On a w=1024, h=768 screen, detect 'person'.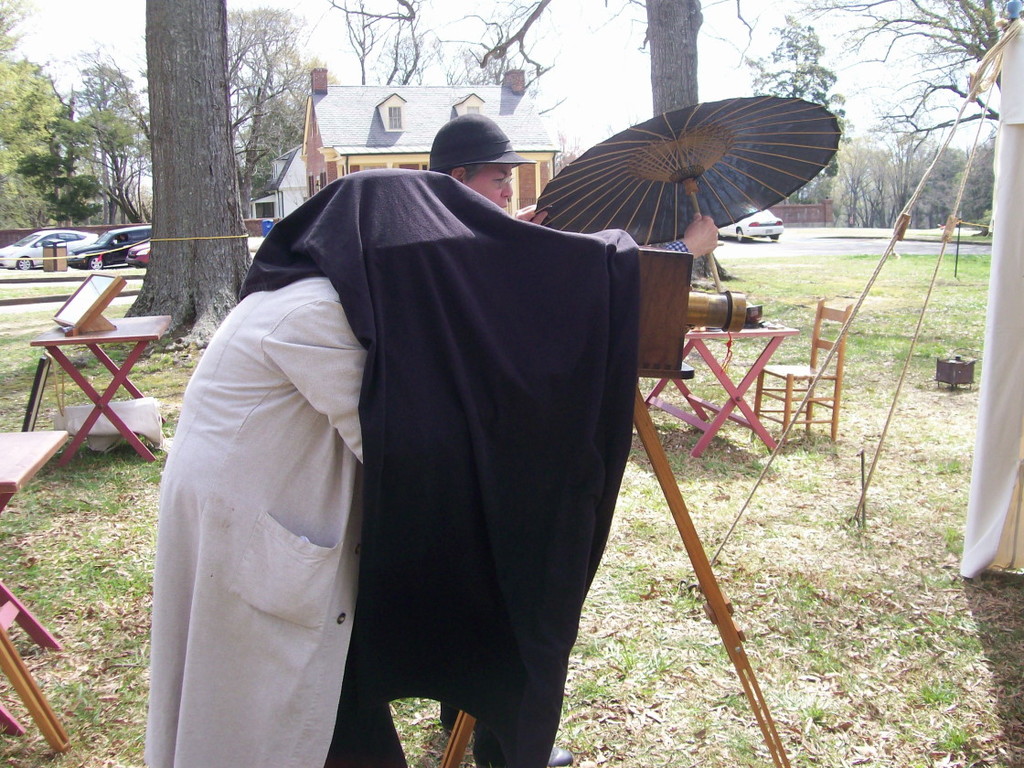
x1=429 y1=114 x2=717 y2=767.
